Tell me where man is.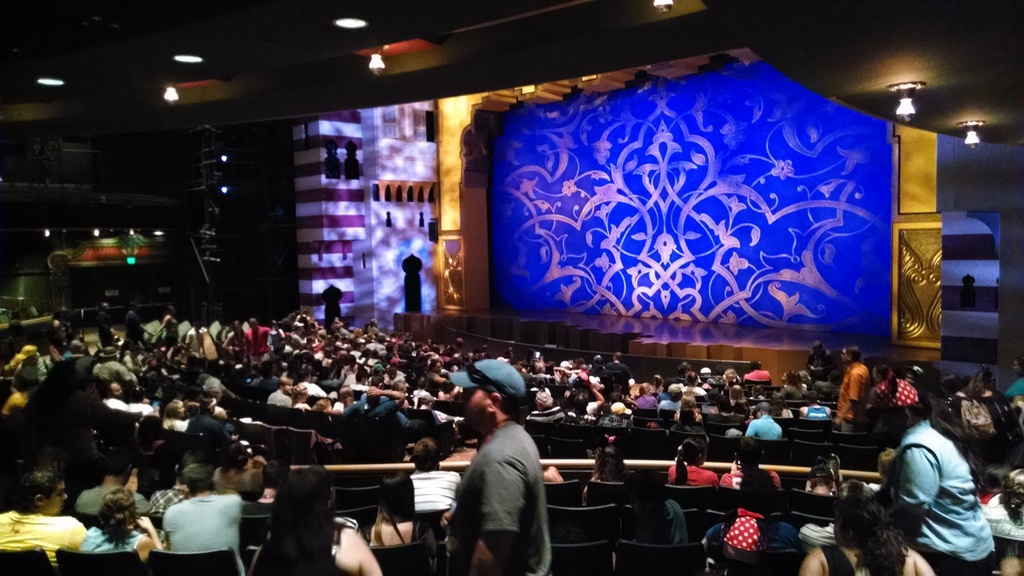
man is at [x1=163, y1=461, x2=248, y2=575].
